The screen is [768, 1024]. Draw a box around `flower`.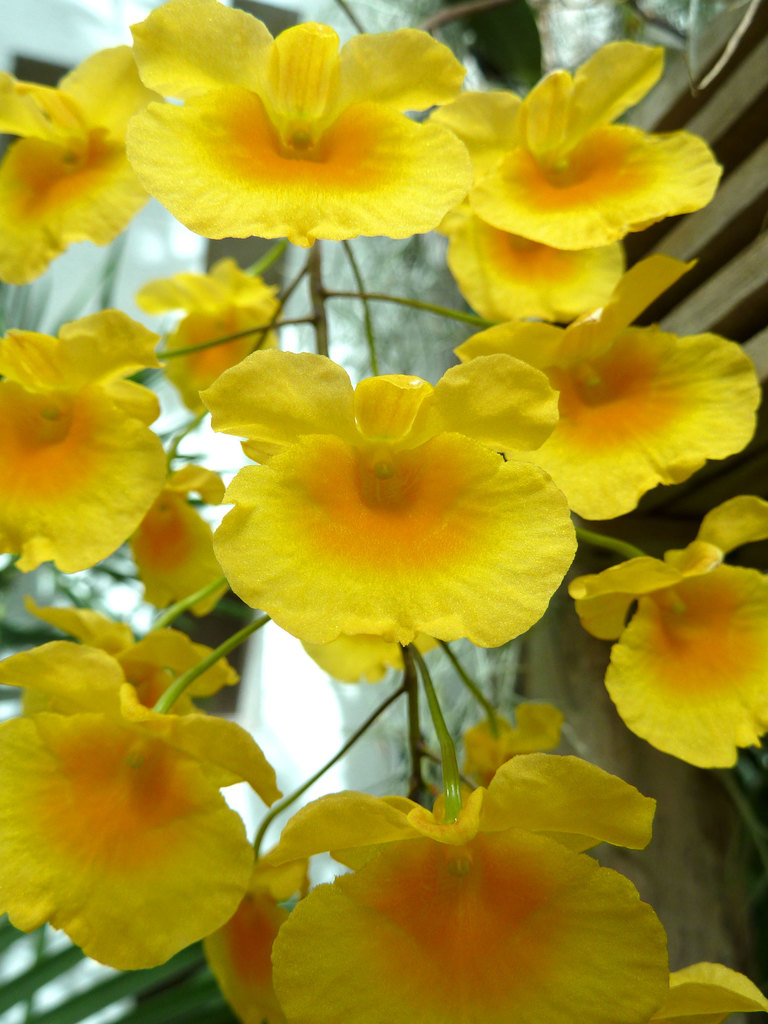
bbox(561, 494, 767, 764).
